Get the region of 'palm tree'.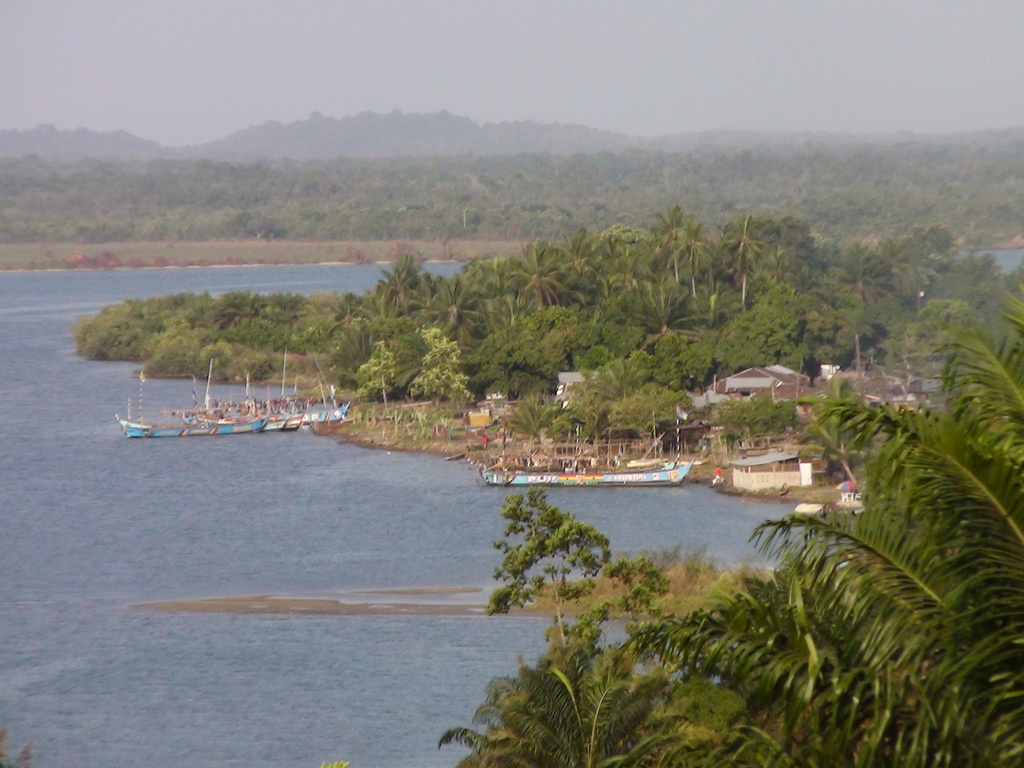
[left=362, top=244, right=444, bottom=331].
